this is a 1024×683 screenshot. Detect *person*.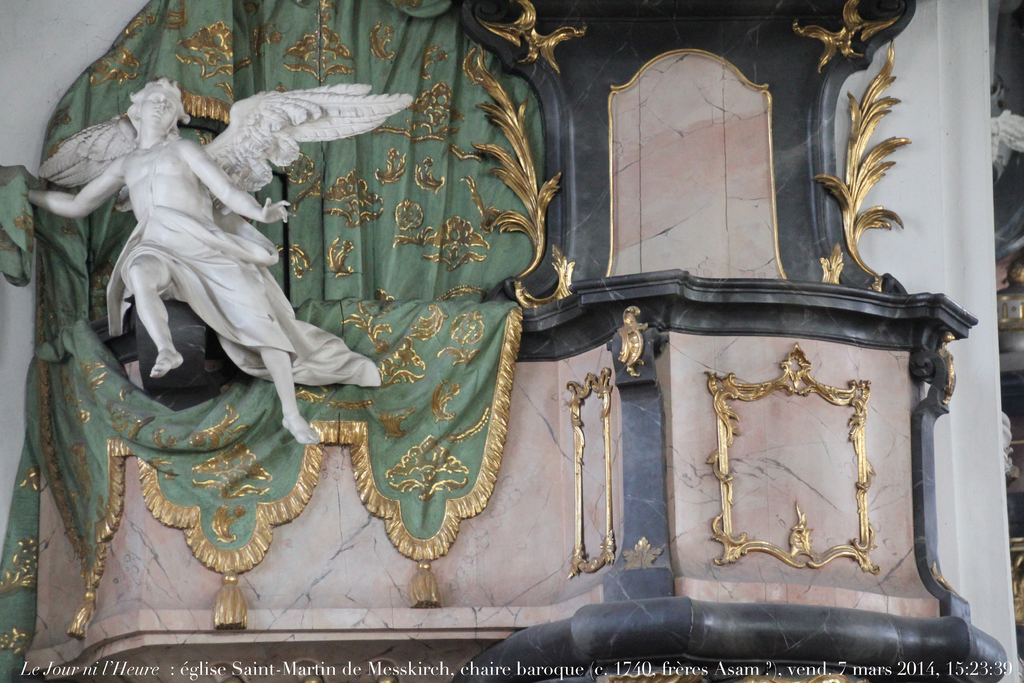
select_region(26, 78, 381, 445).
